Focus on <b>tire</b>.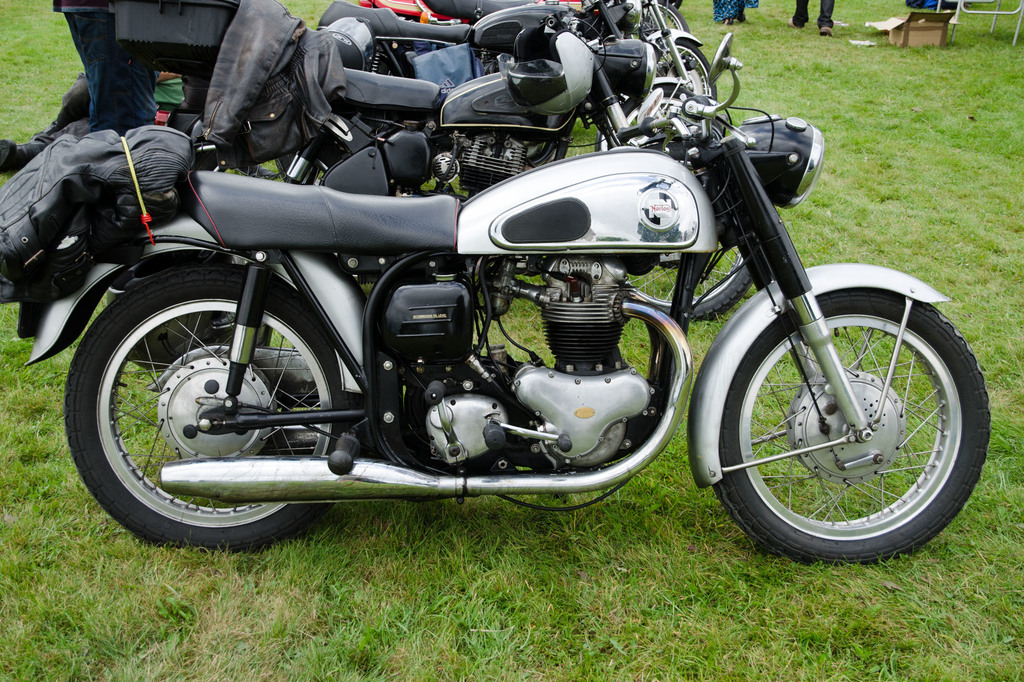
Focused at {"x1": 193, "y1": 136, "x2": 340, "y2": 186}.
